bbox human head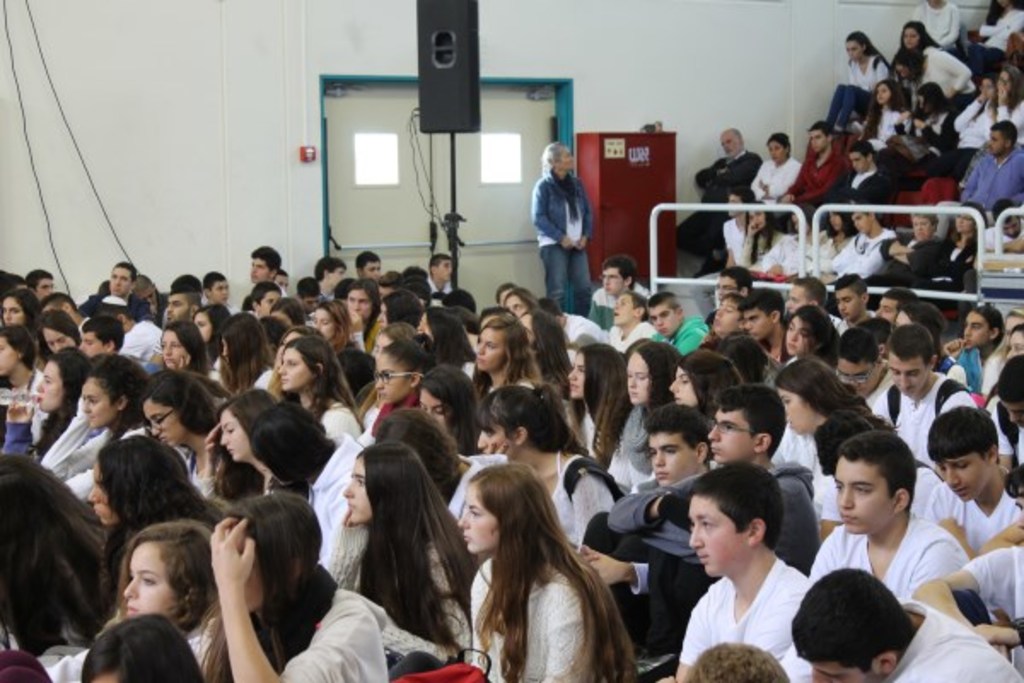
x1=833 y1=271 x2=867 y2=324
